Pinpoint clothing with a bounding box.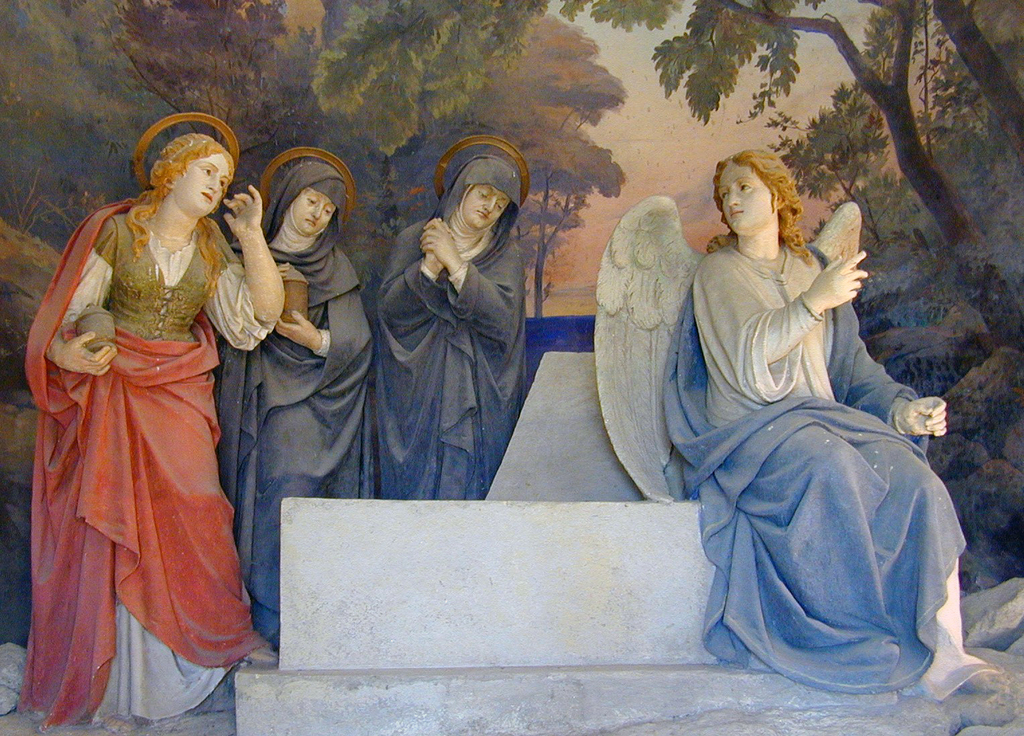
378 145 520 486.
